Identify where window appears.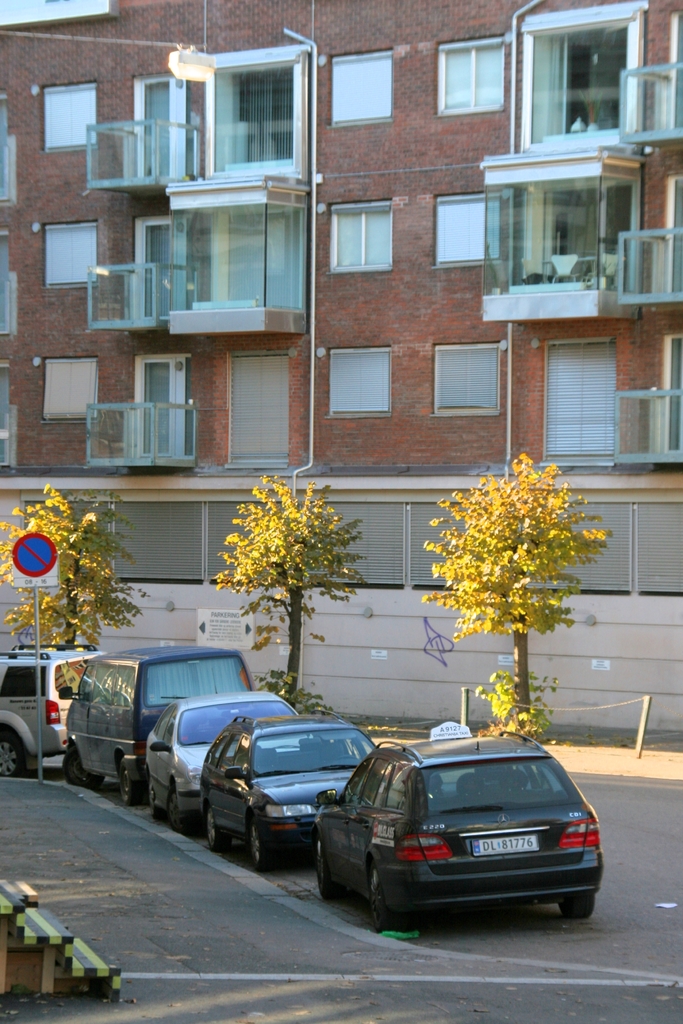
Appears at [x1=430, y1=191, x2=506, y2=261].
